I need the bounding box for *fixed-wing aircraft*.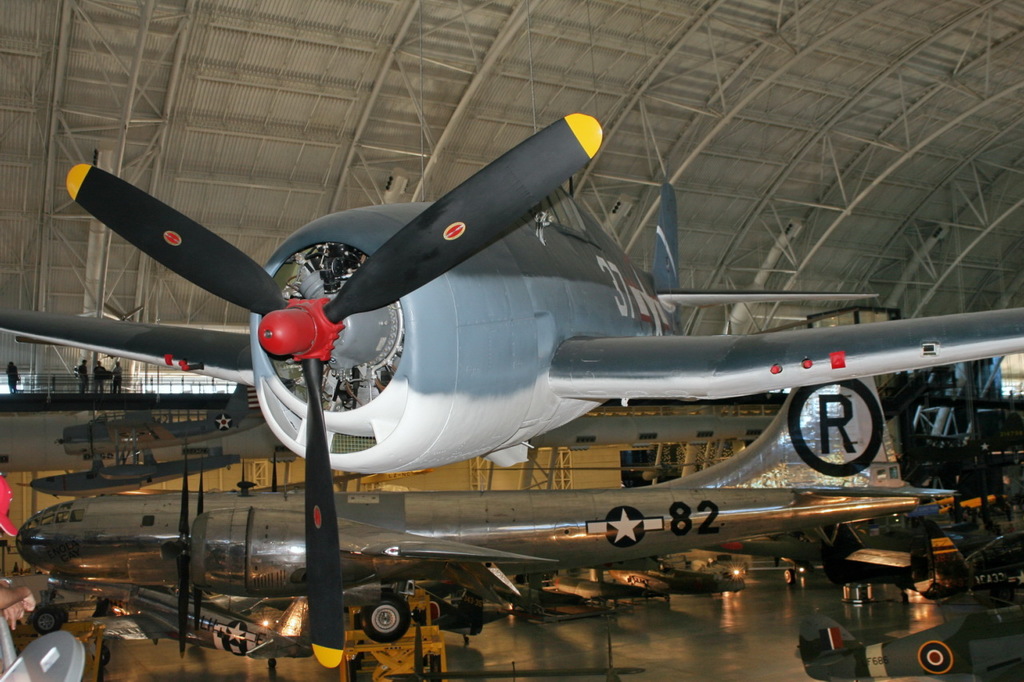
Here it is: 822/516/910/587.
